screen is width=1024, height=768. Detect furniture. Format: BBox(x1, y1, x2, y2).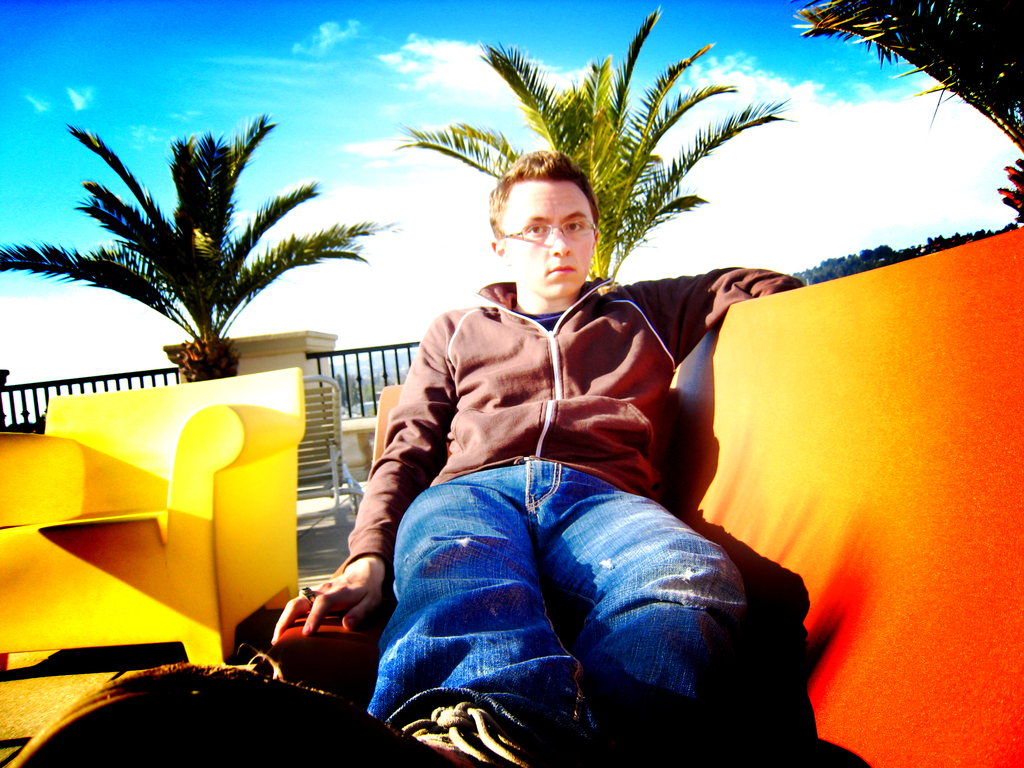
BBox(250, 226, 1023, 767).
